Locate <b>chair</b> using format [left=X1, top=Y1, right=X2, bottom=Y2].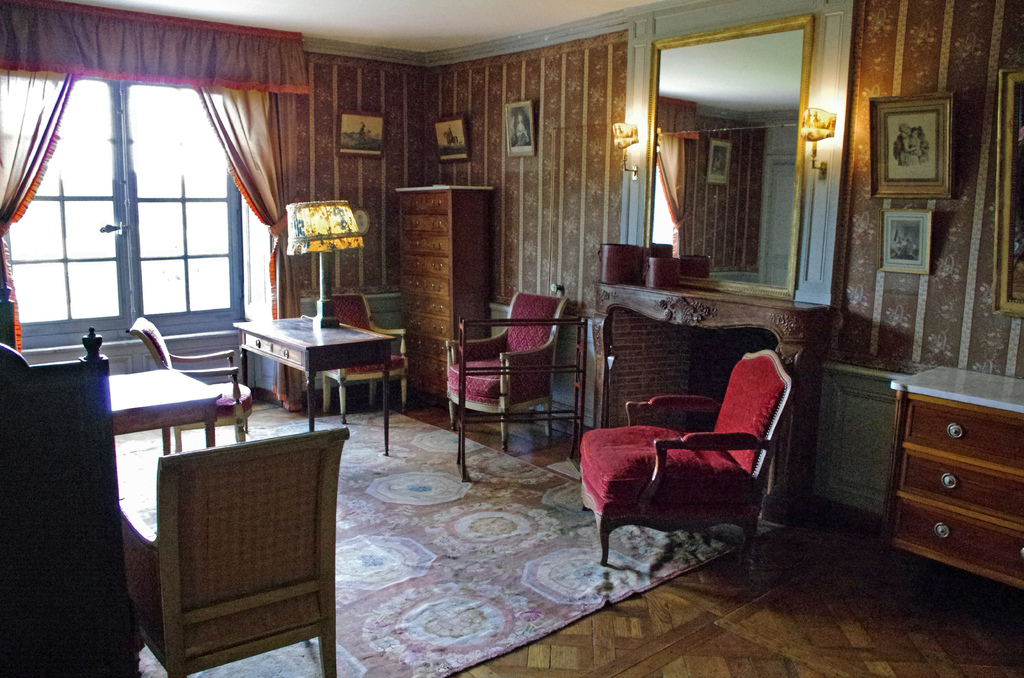
[left=118, top=425, right=351, bottom=677].
